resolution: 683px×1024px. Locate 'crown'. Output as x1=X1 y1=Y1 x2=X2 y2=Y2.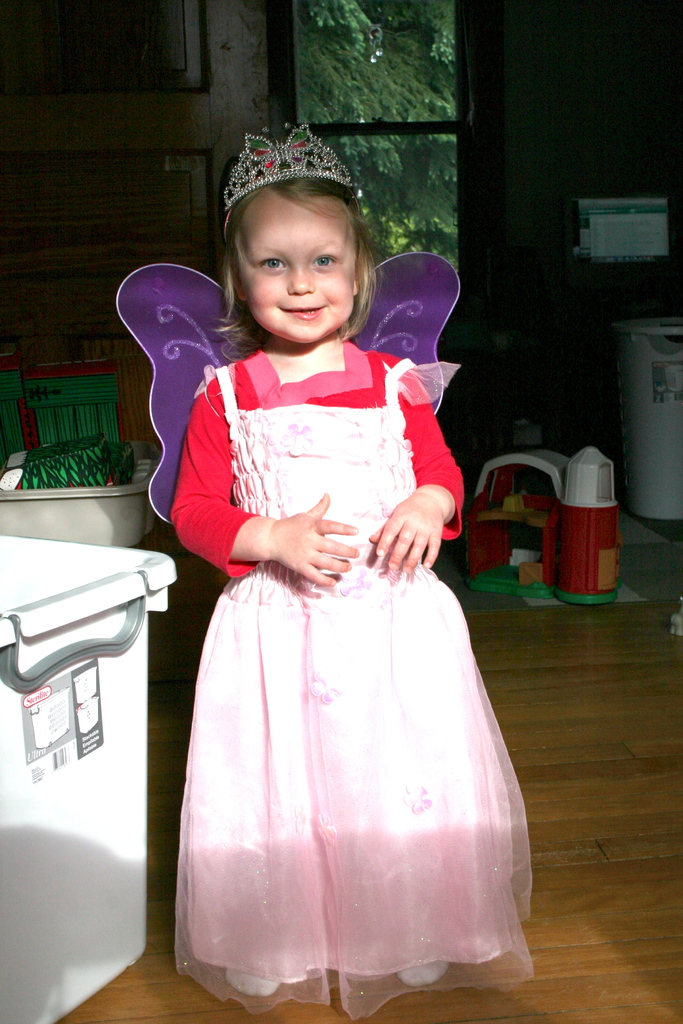
x1=219 y1=118 x2=356 y2=209.
